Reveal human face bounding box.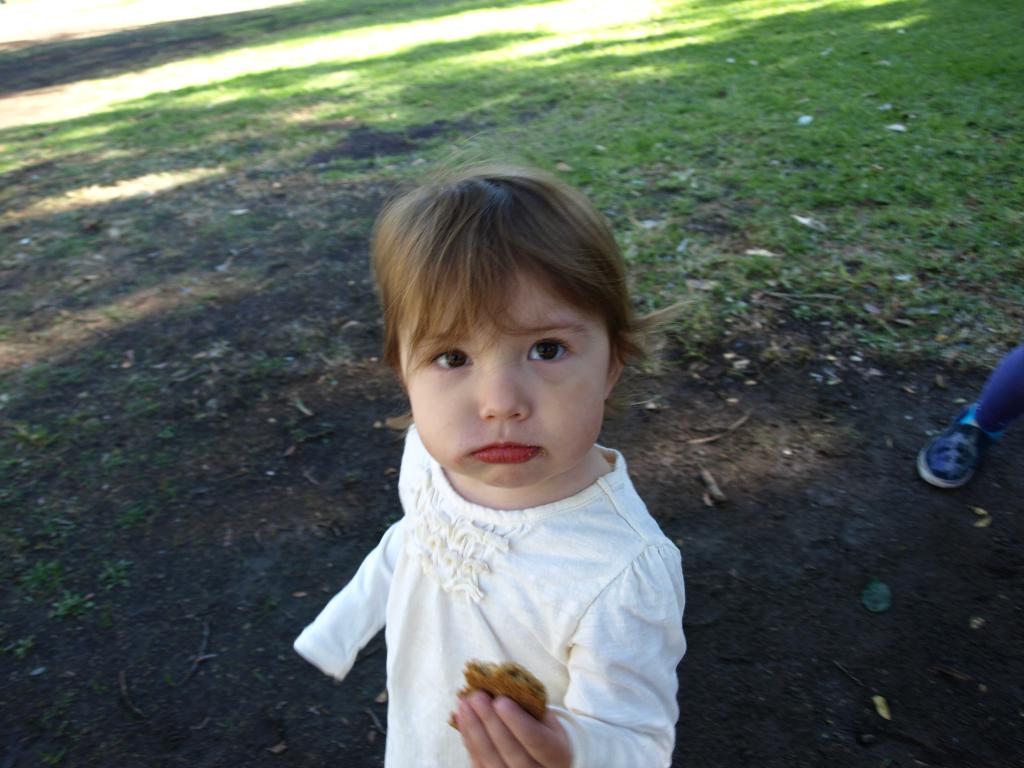
Revealed: bbox=[396, 266, 611, 491].
